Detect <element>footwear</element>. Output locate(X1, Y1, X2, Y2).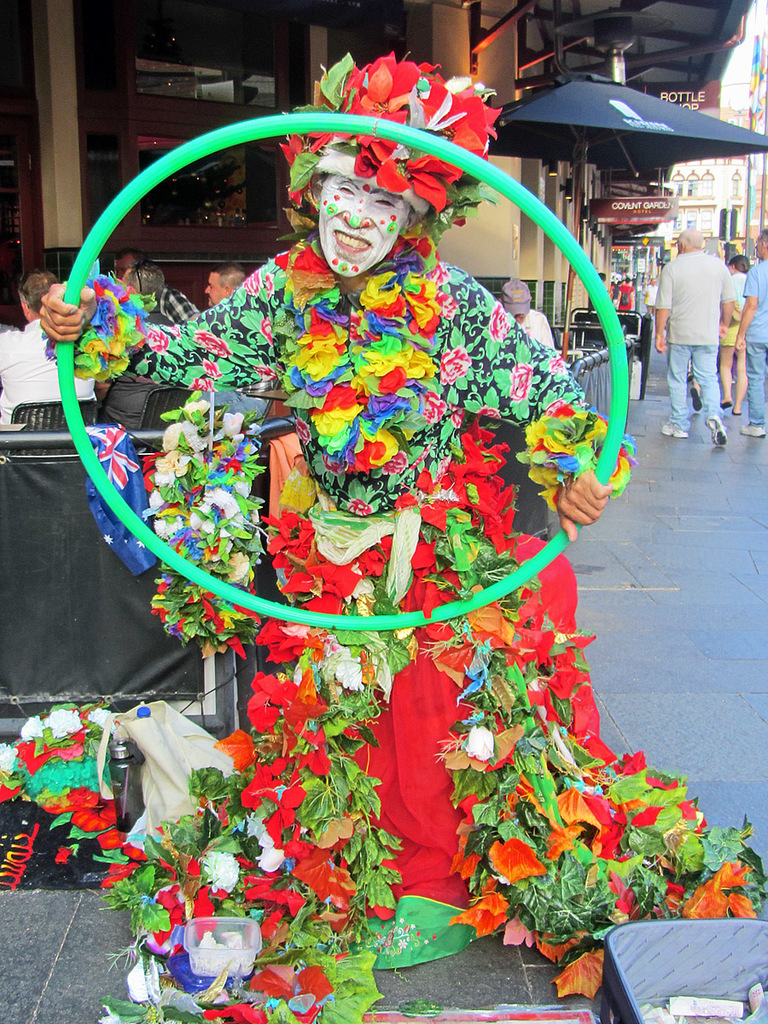
locate(703, 413, 731, 449).
